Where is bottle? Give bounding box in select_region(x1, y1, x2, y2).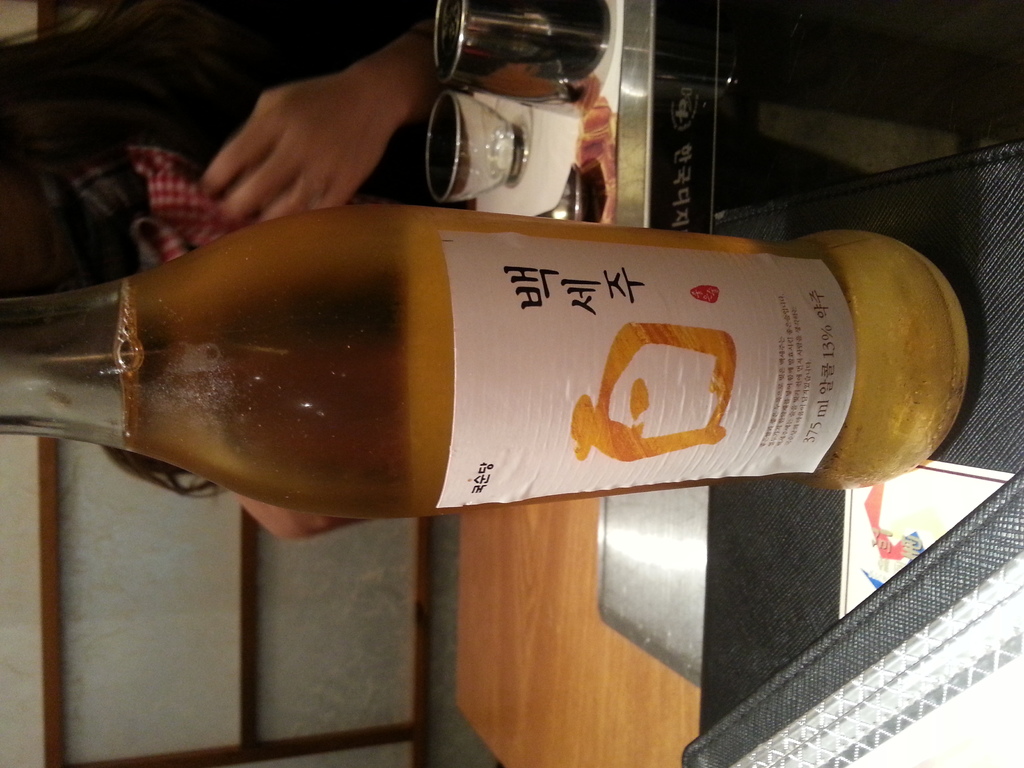
select_region(0, 205, 979, 524).
